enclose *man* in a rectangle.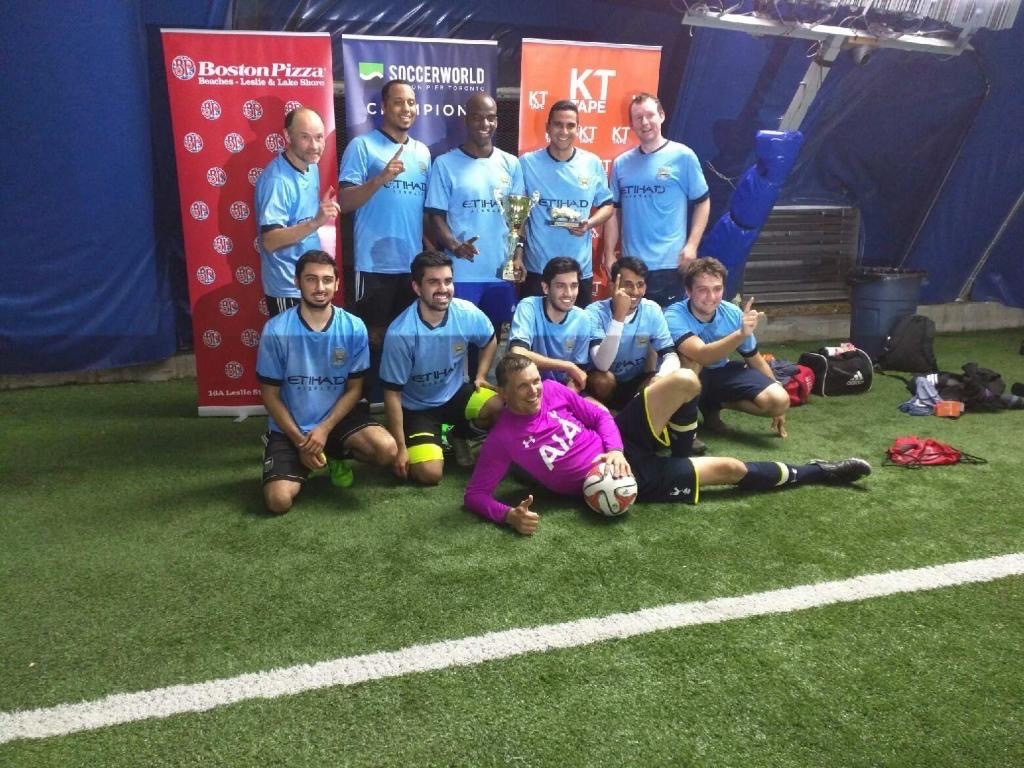
pyautogui.locateOnScreen(582, 252, 674, 407).
